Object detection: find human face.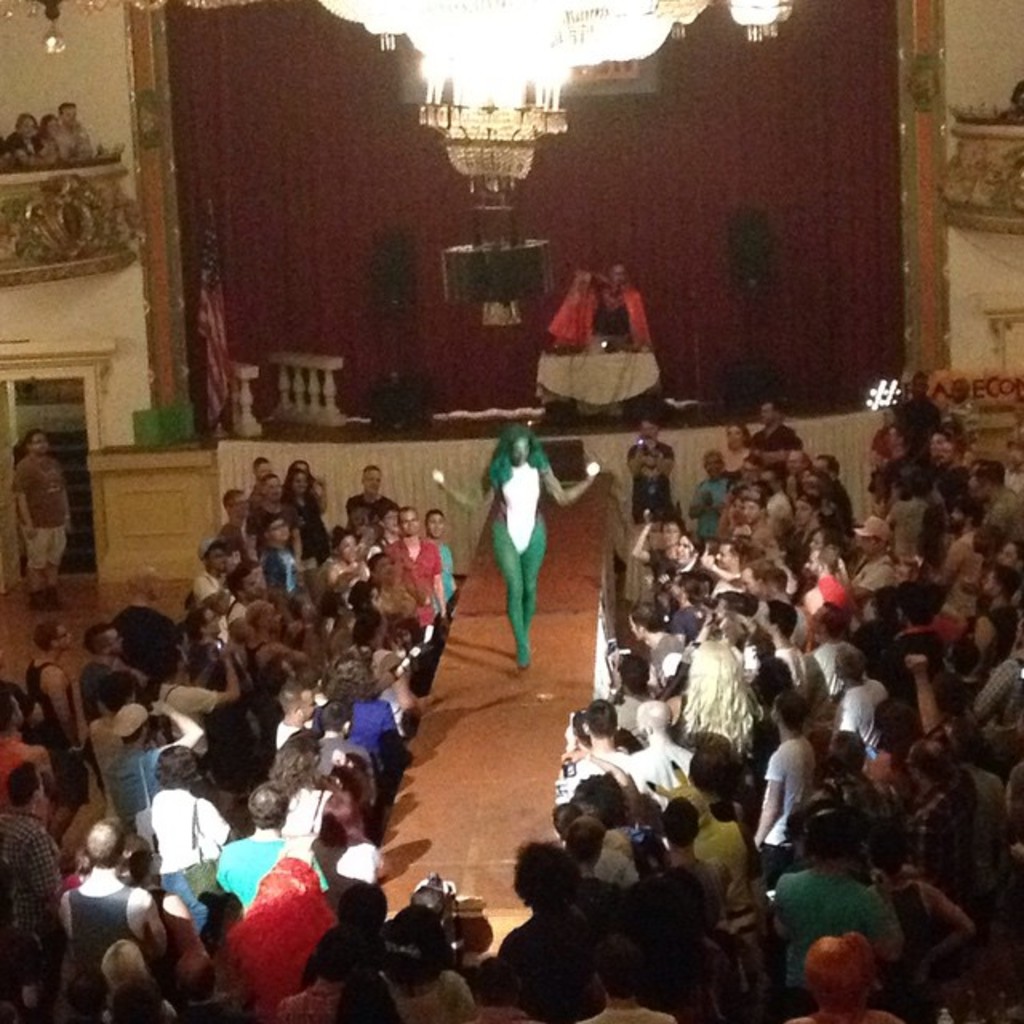
<region>509, 438, 528, 466</region>.
